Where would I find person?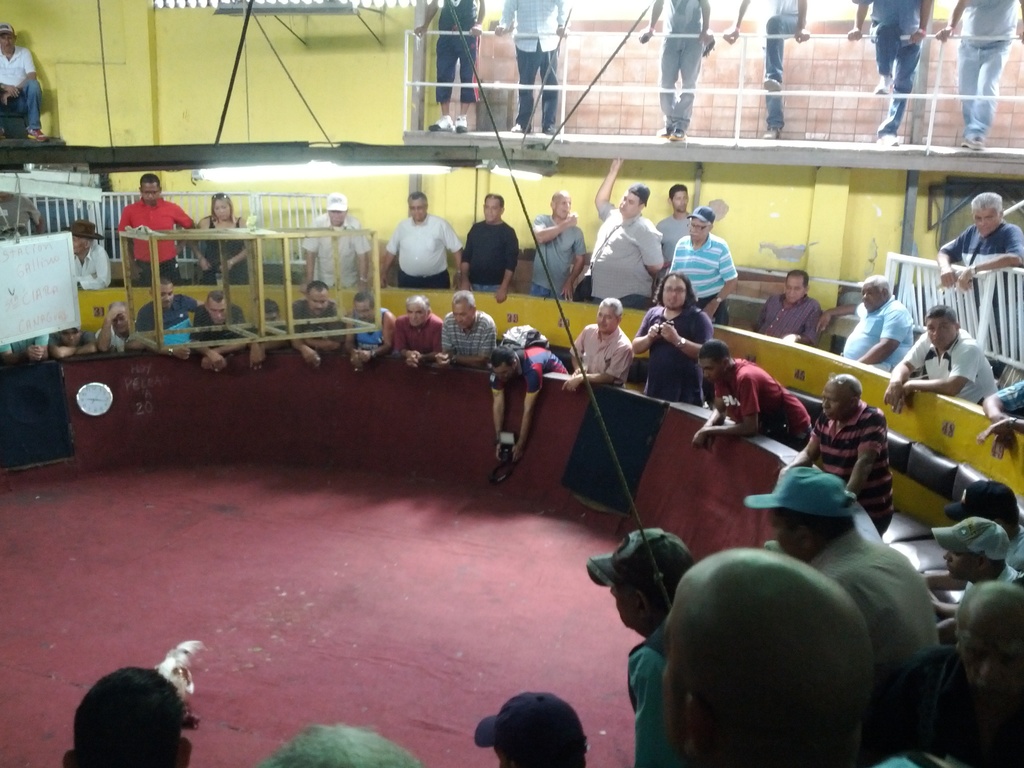
At l=595, t=182, r=663, b=319.
